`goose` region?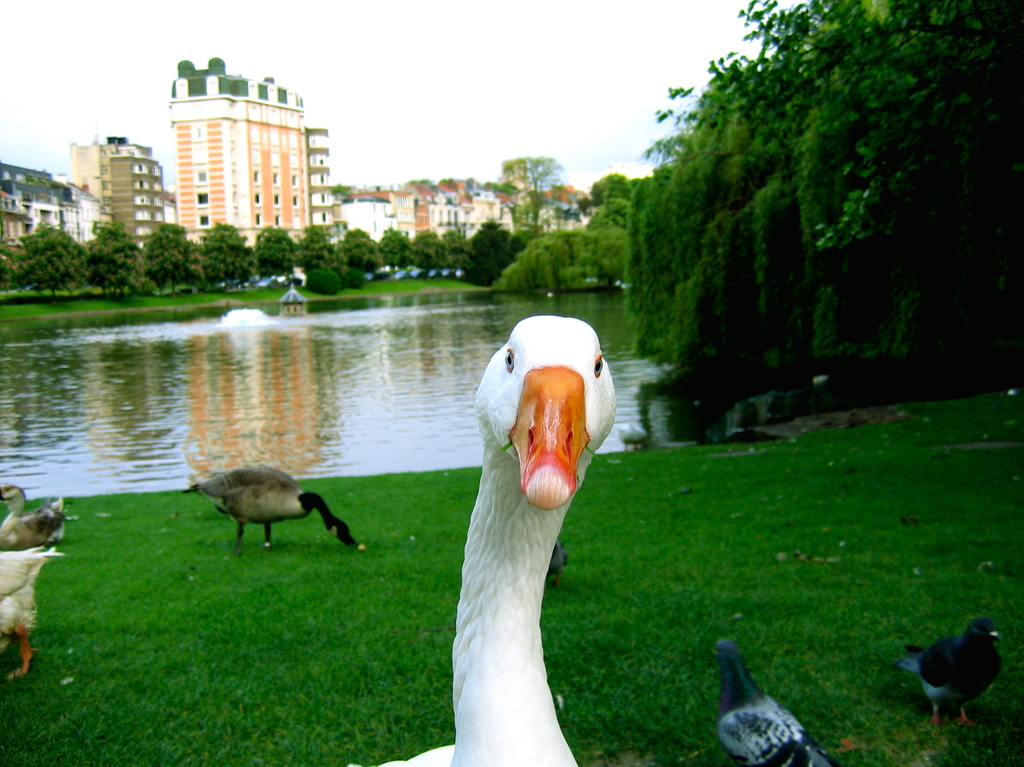
[x1=0, y1=478, x2=66, y2=549]
